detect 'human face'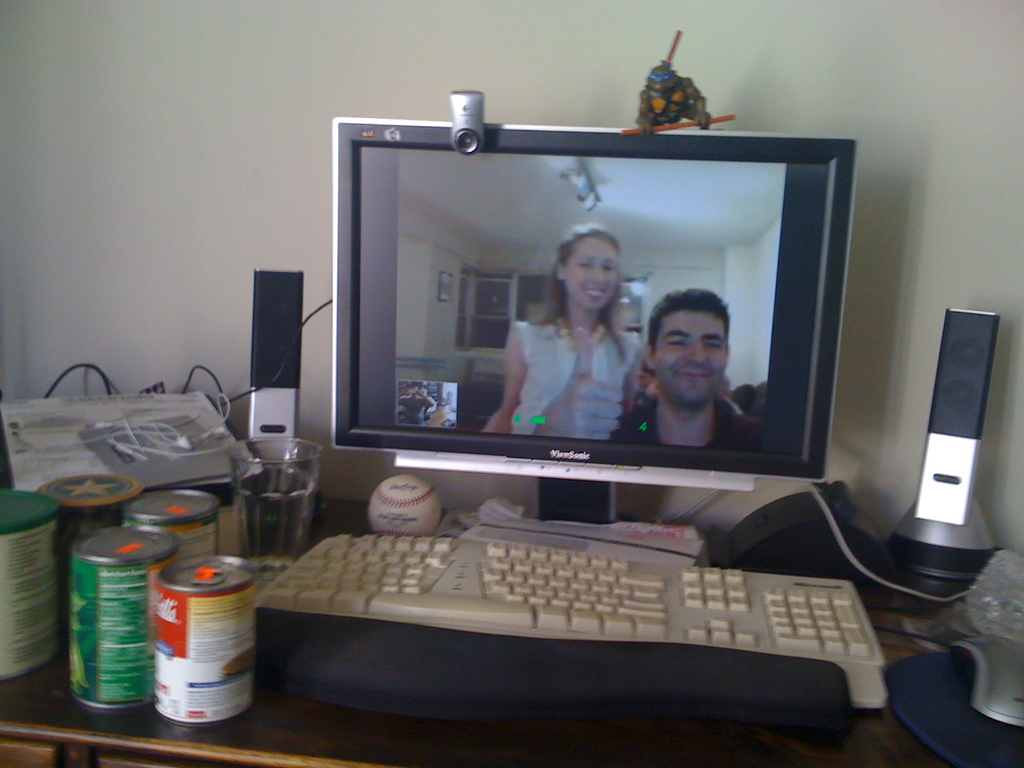
564, 234, 619, 310
